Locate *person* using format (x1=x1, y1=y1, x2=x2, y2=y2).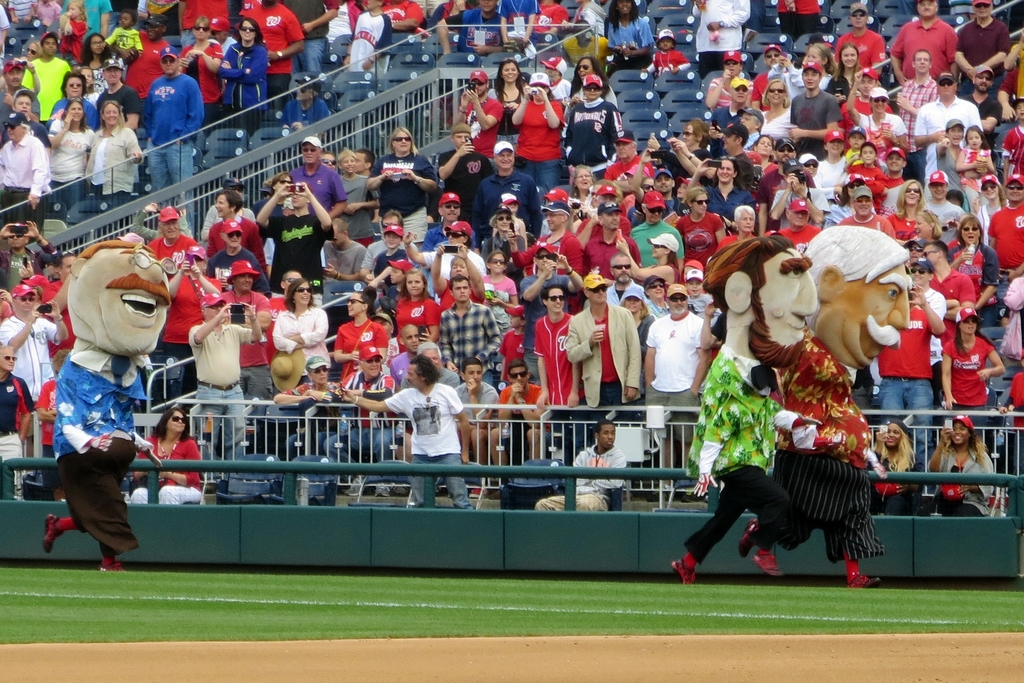
(x1=0, y1=108, x2=47, y2=226).
